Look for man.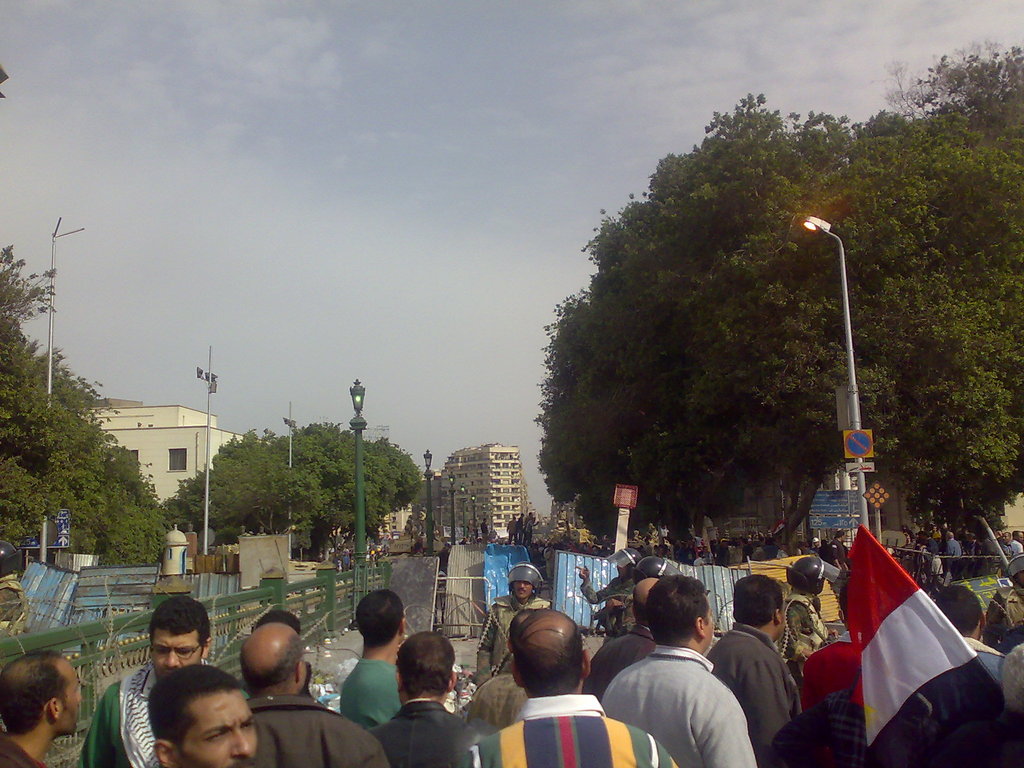
Found: x1=776 y1=556 x2=840 y2=671.
